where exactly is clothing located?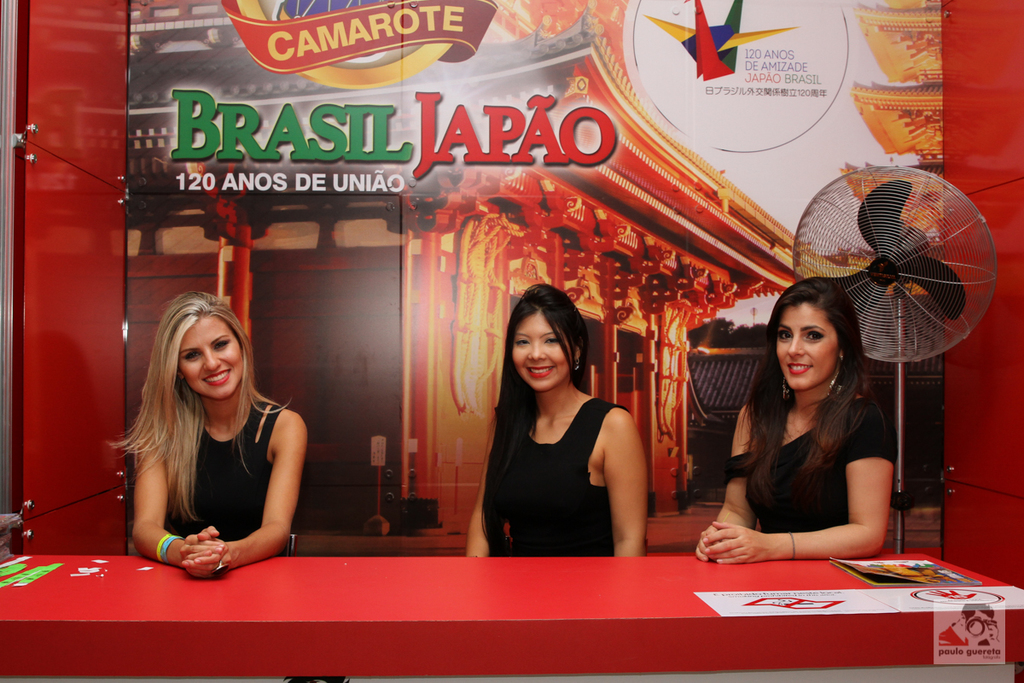
Its bounding box is region(475, 363, 651, 562).
